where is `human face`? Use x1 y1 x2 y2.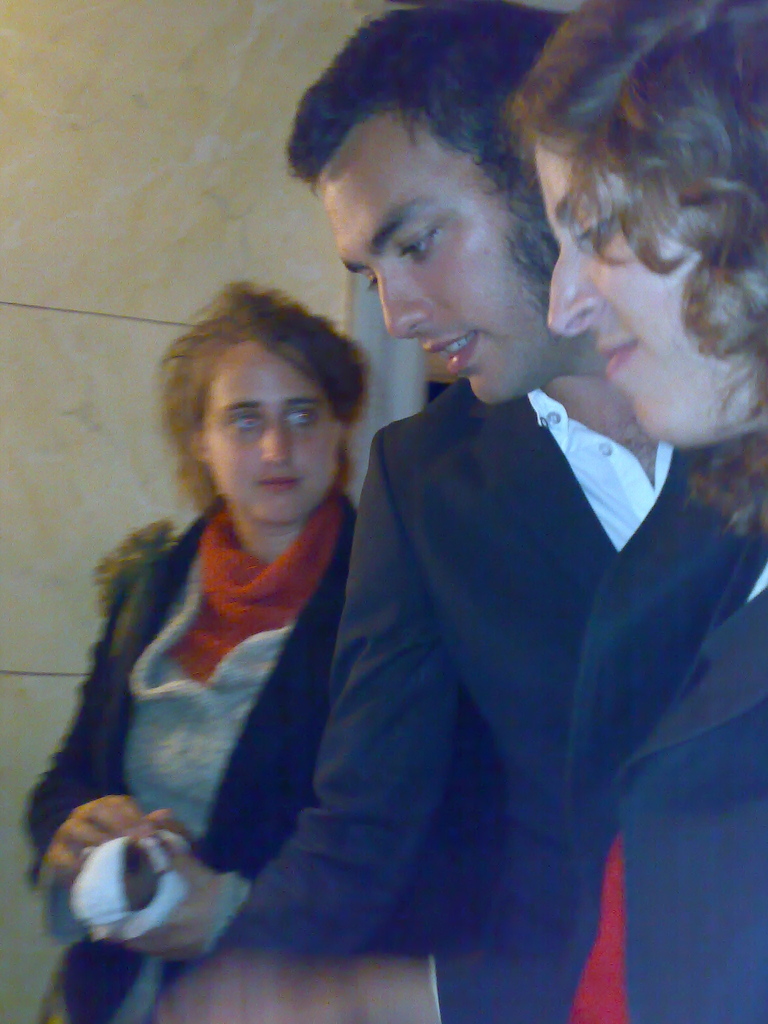
534 142 767 454.
